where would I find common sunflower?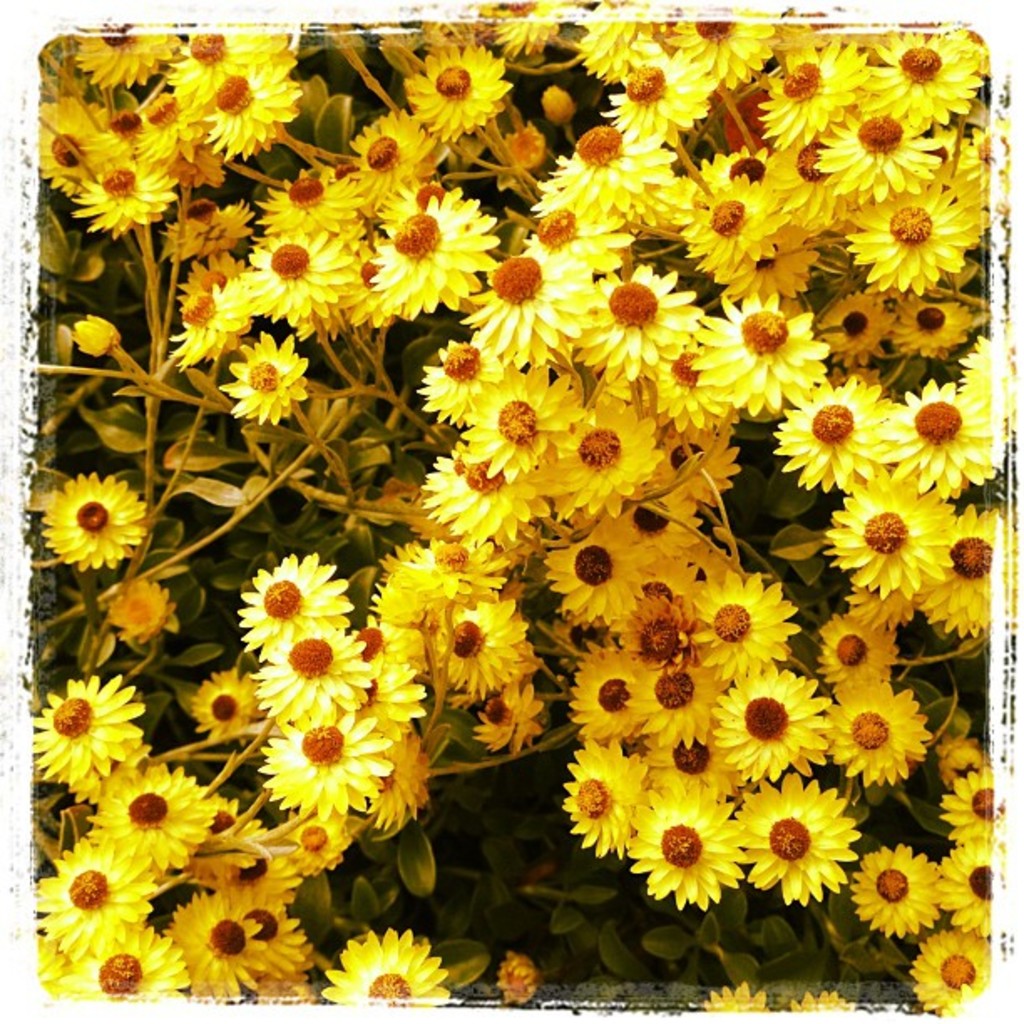
At {"x1": 589, "y1": 562, "x2": 867, "y2": 899}.
